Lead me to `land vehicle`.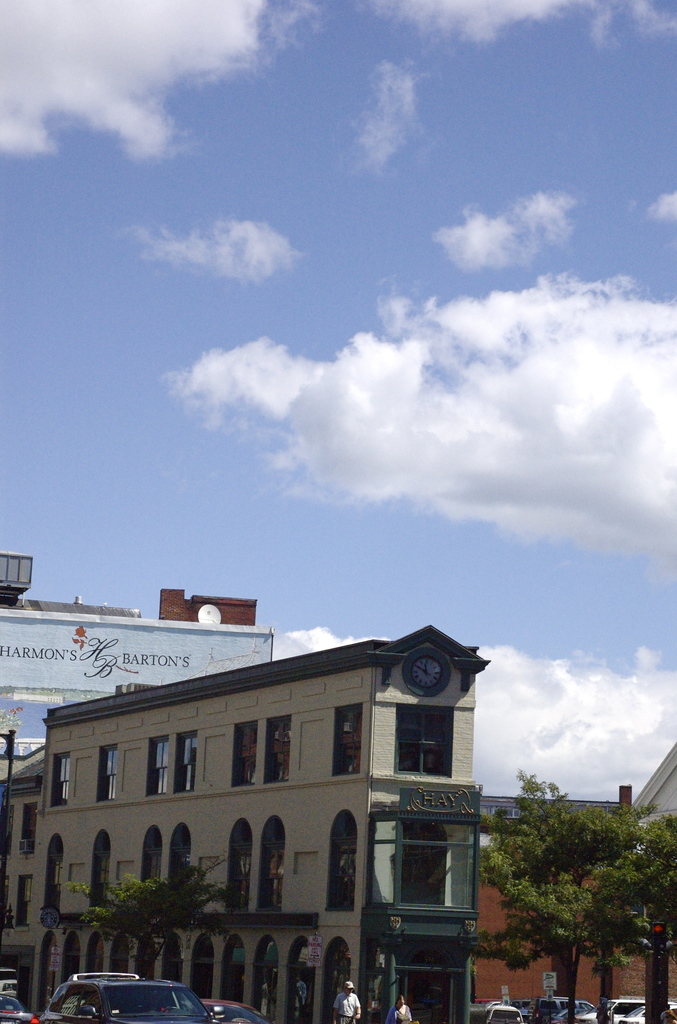
Lead to left=528, top=993, right=598, bottom=1021.
